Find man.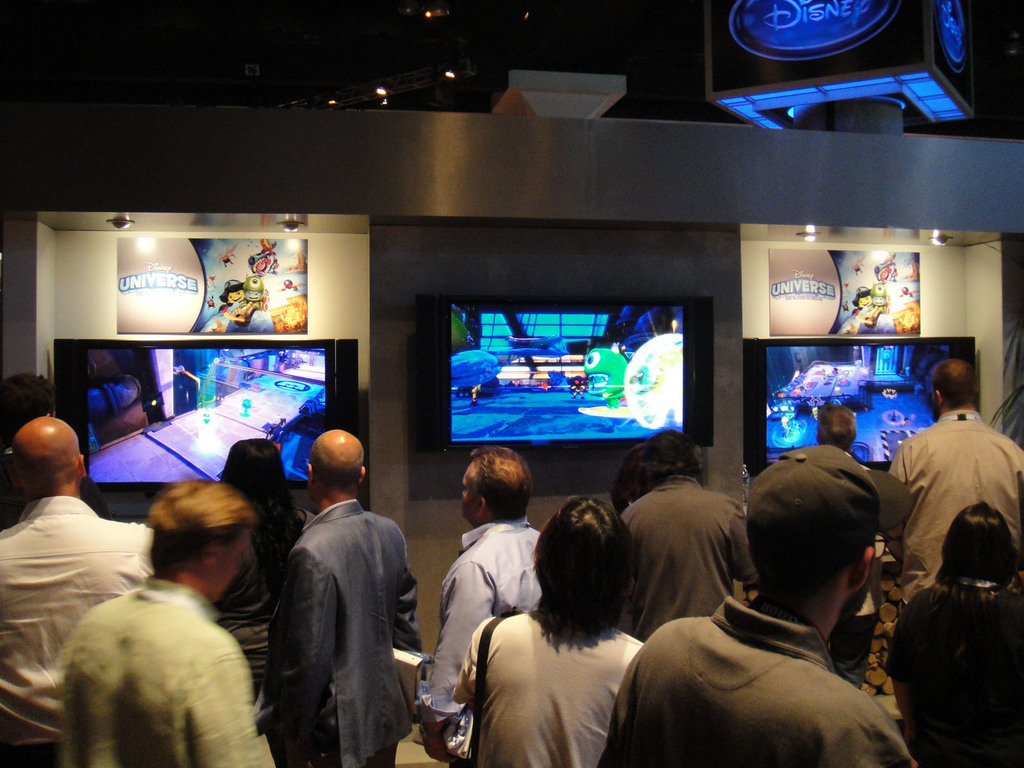
[left=259, top=428, right=423, bottom=764].
